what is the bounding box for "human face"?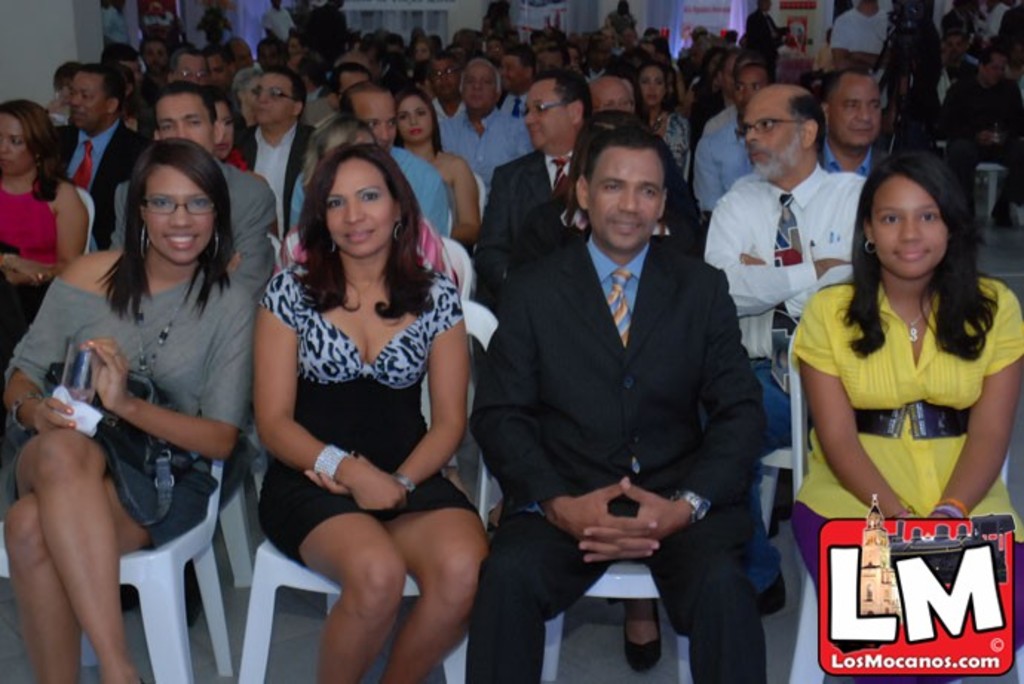
x1=871 y1=177 x2=947 y2=274.
